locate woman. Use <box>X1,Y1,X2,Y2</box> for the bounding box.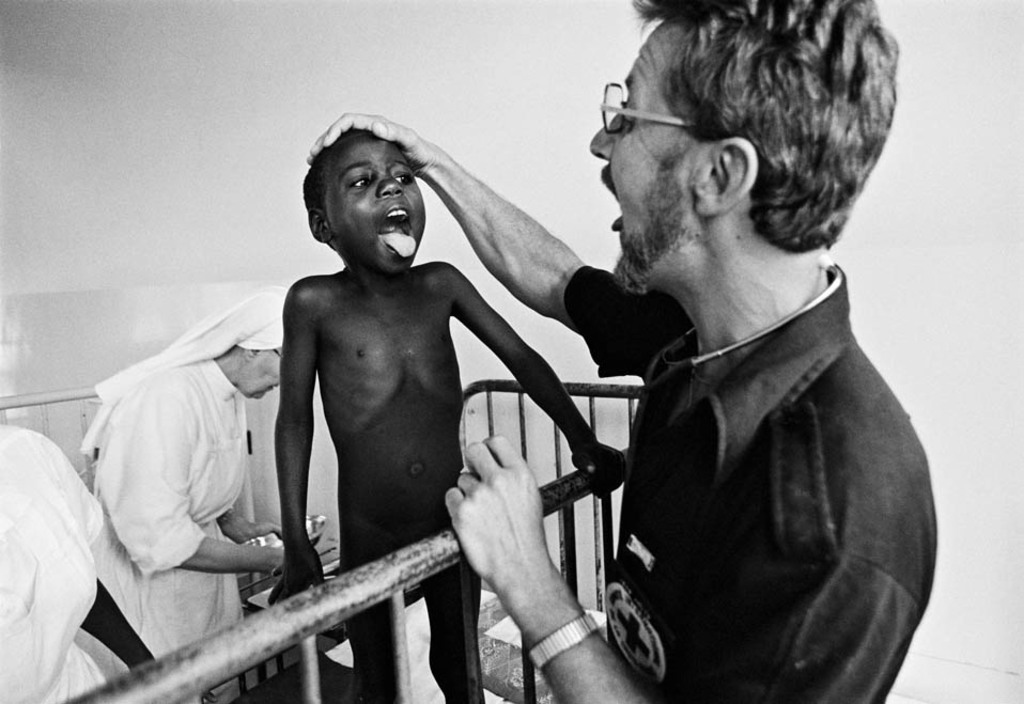
<box>75,284,296,703</box>.
